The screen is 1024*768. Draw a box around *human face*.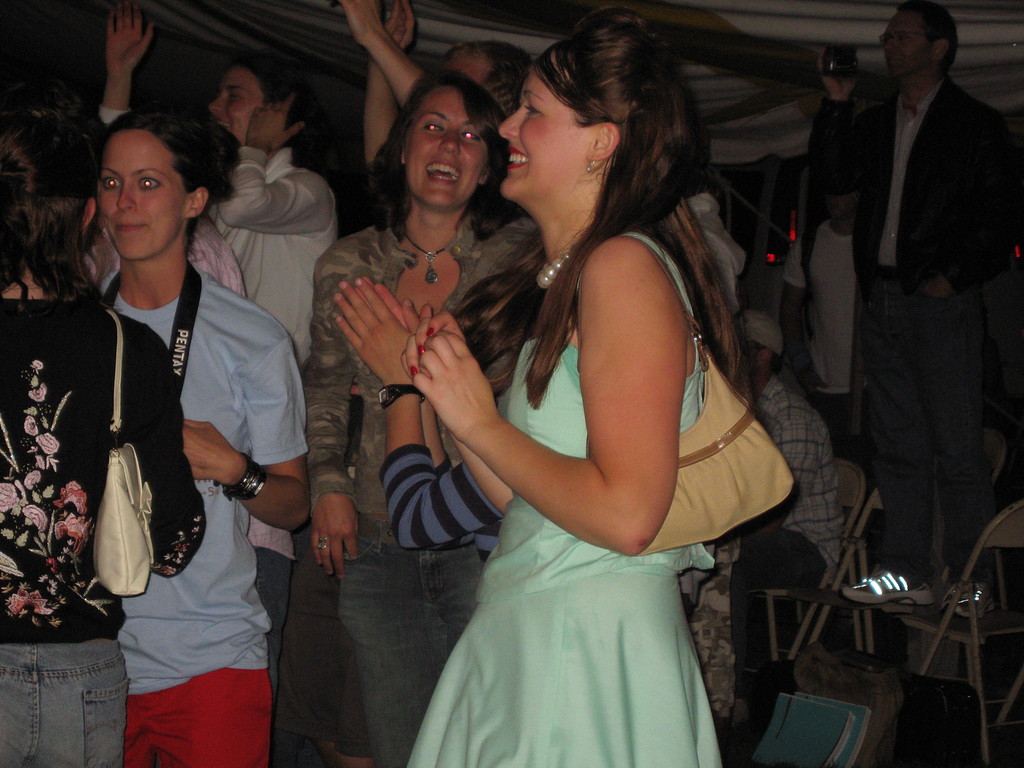
{"x1": 401, "y1": 89, "x2": 488, "y2": 209}.
